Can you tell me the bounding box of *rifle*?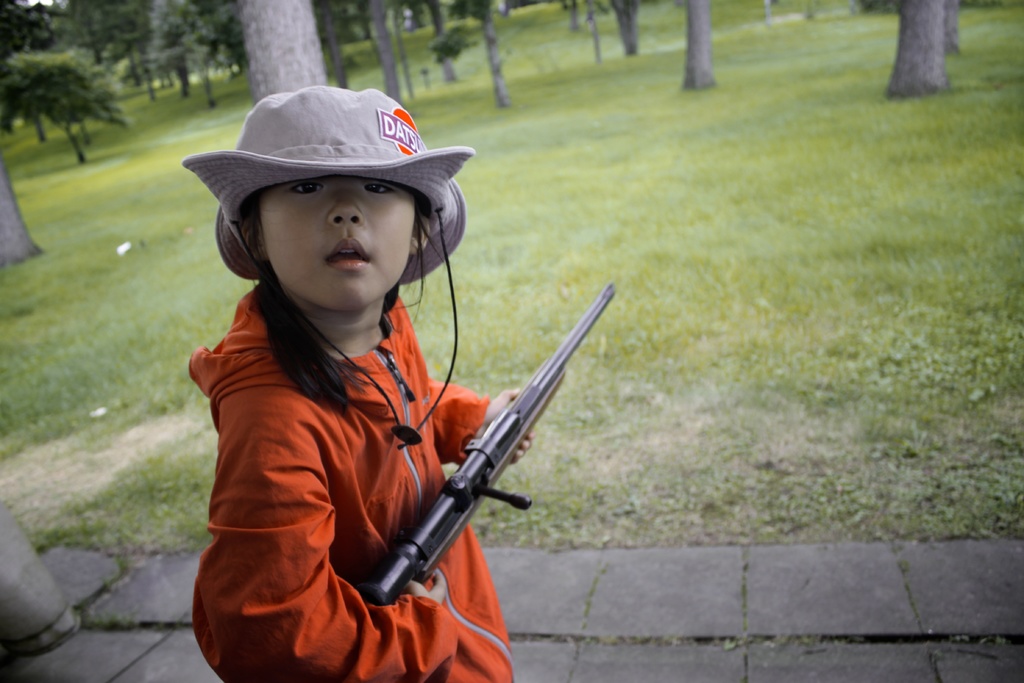
<box>355,278,619,606</box>.
